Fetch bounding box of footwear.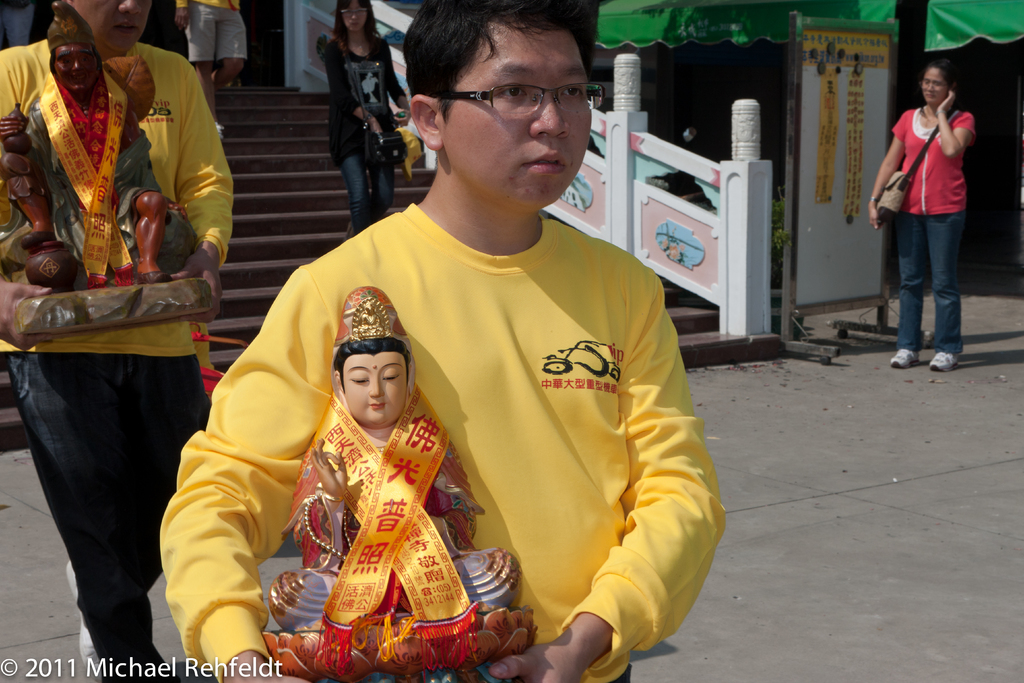
Bbox: bbox=(888, 347, 920, 368).
